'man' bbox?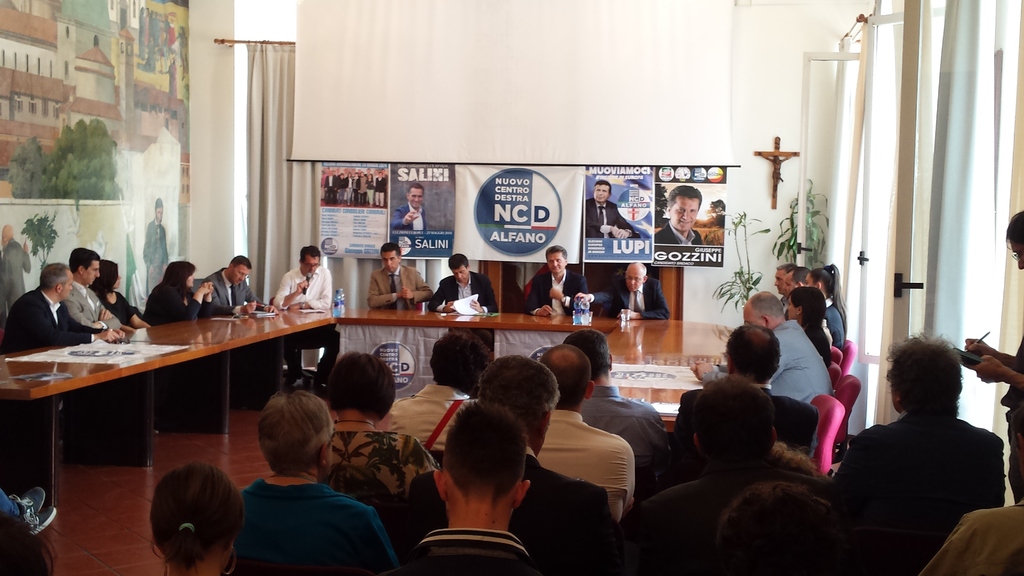
{"x1": 617, "y1": 374, "x2": 831, "y2": 575}
